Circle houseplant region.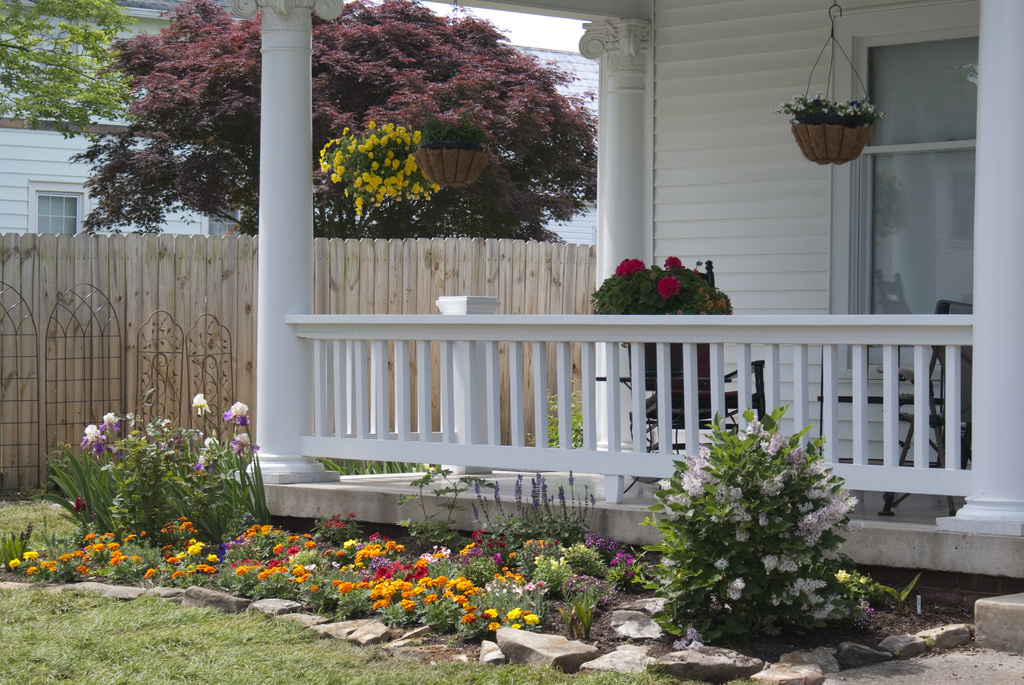
Region: (412, 109, 496, 193).
